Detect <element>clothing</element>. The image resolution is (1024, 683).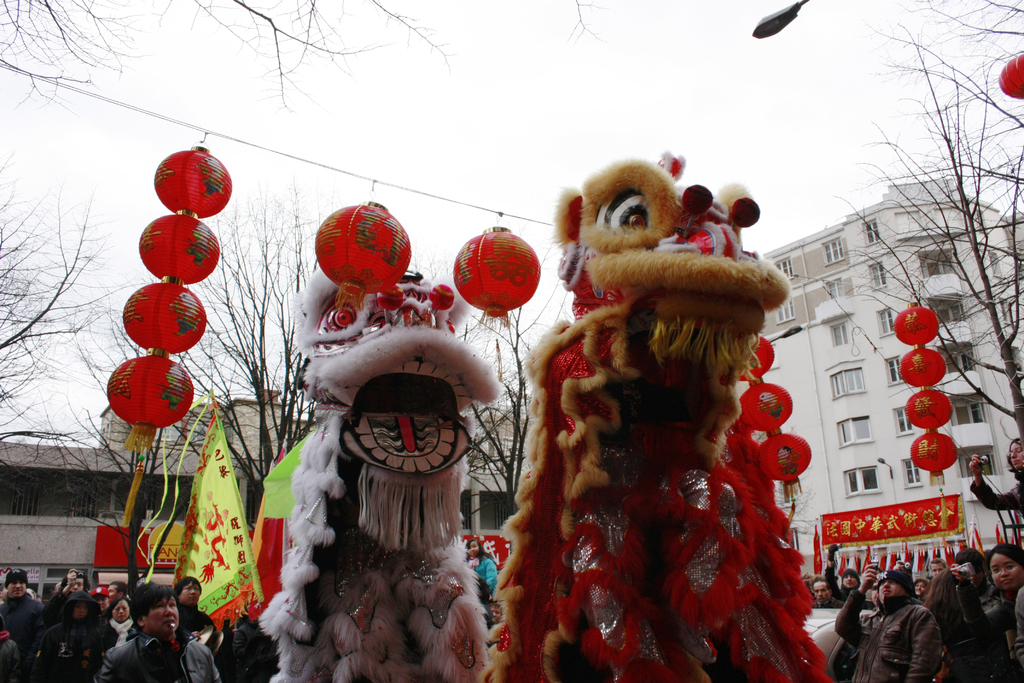
box(968, 469, 1023, 523).
